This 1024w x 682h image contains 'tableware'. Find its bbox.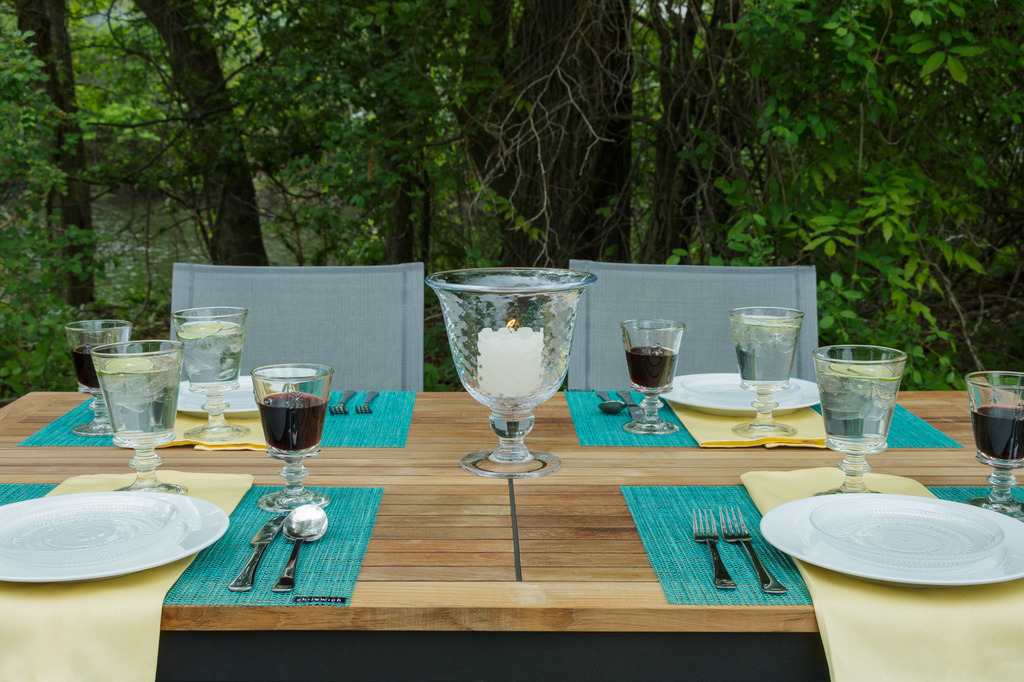
<bbox>271, 502, 330, 598</bbox>.
